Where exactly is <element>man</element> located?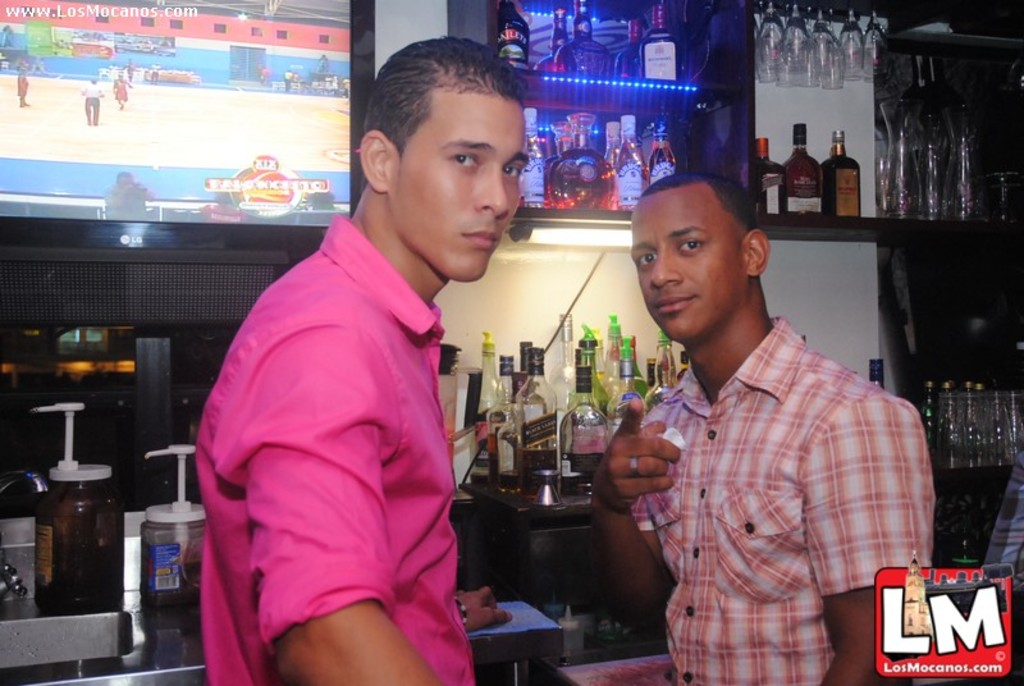
Its bounding box is x1=282 y1=69 x2=293 y2=93.
